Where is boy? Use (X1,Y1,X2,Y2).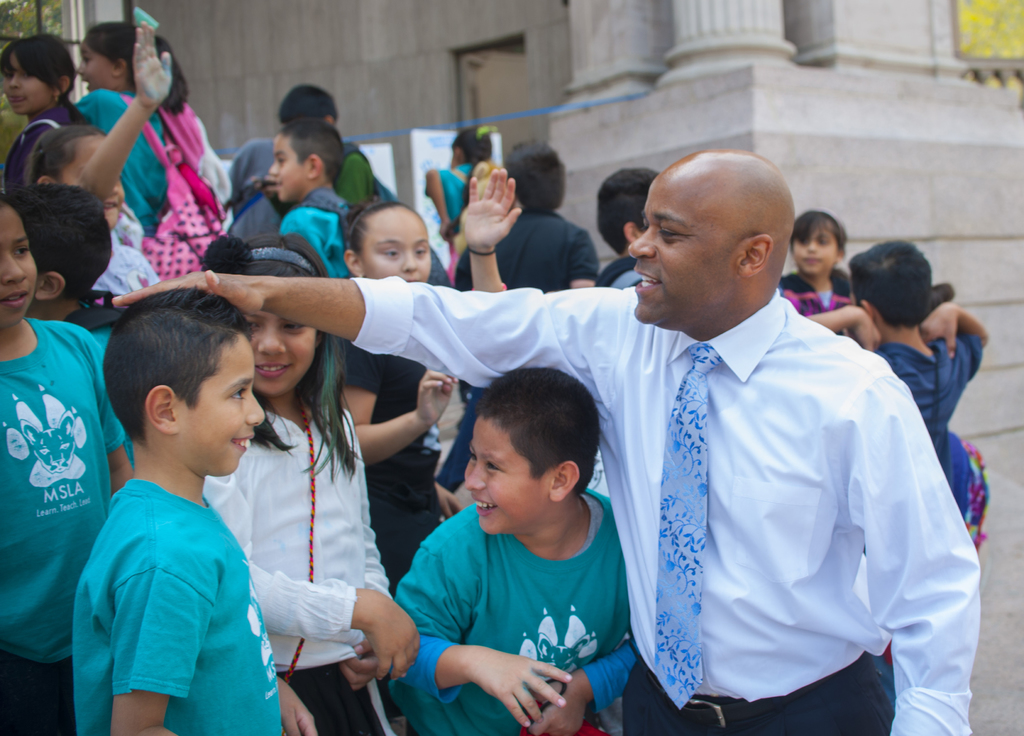
(273,116,355,275).
